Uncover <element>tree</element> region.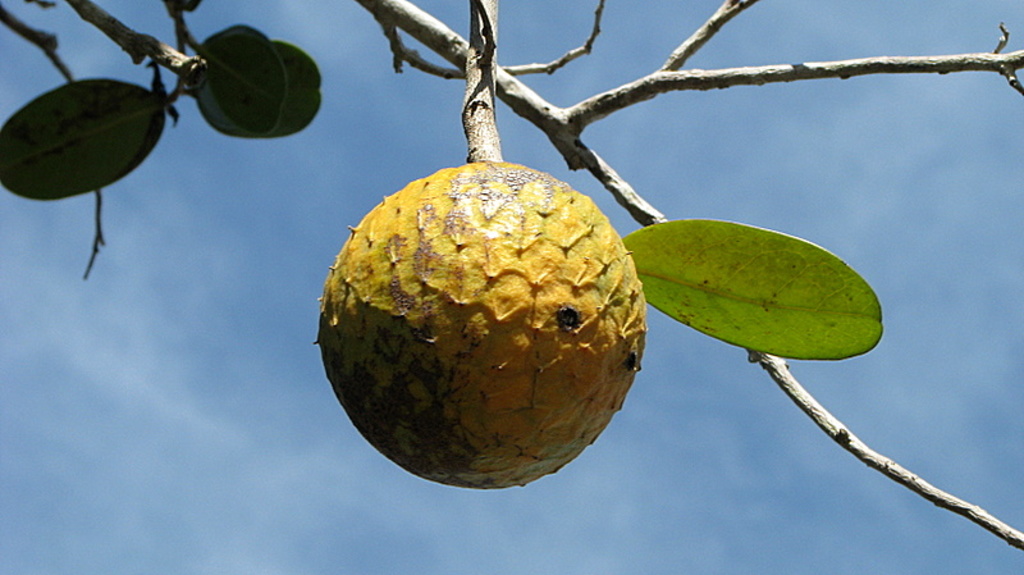
Uncovered: [0,0,1023,549].
